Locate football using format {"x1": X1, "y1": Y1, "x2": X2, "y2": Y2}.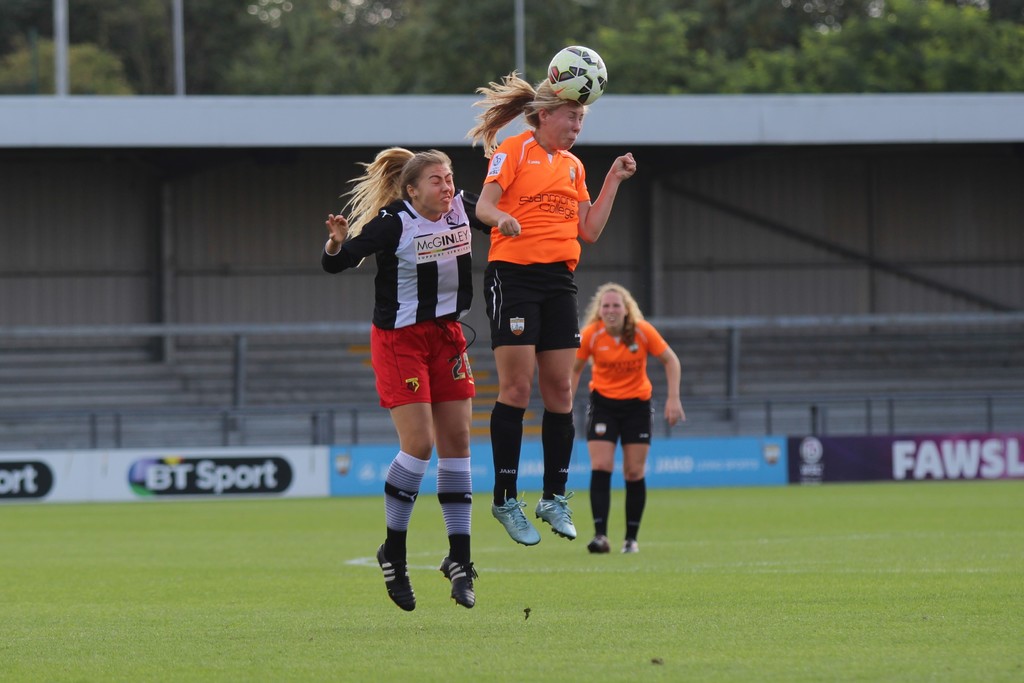
{"x1": 543, "y1": 45, "x2": 609, "y2": 104}.
